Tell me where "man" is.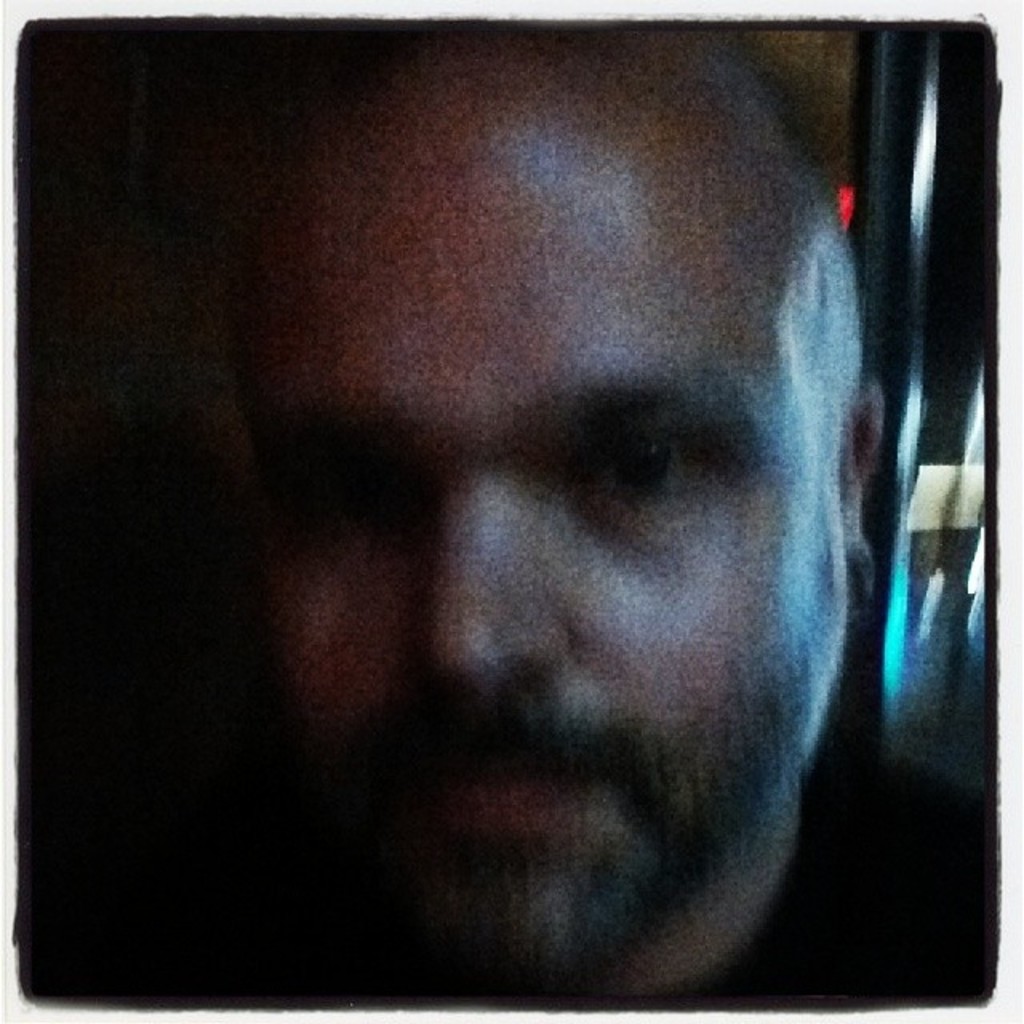
"man" is at [26,0,1011,1018].
